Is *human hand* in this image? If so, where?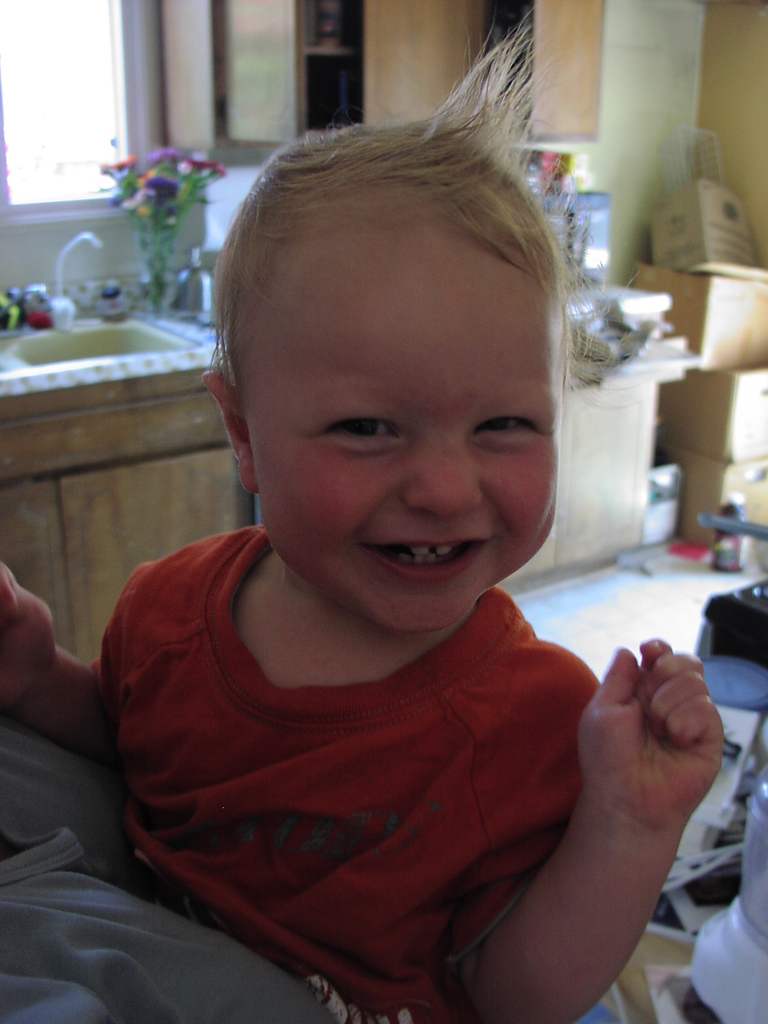
Yes, at l=474, t=660, r=740, b=989.
